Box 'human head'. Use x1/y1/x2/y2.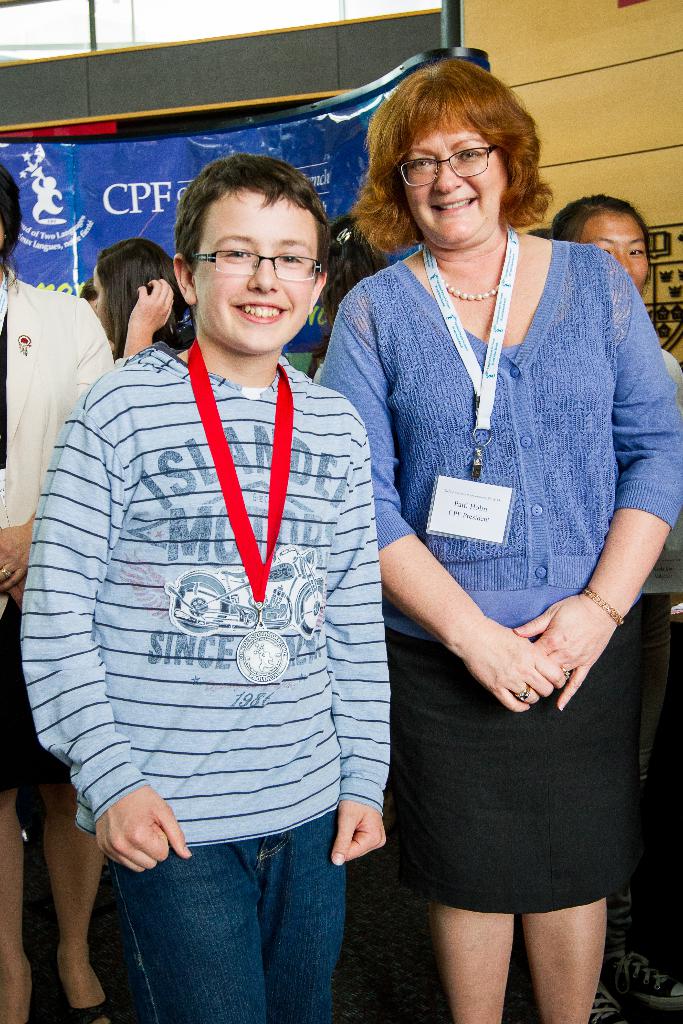
0/162/24/273.
